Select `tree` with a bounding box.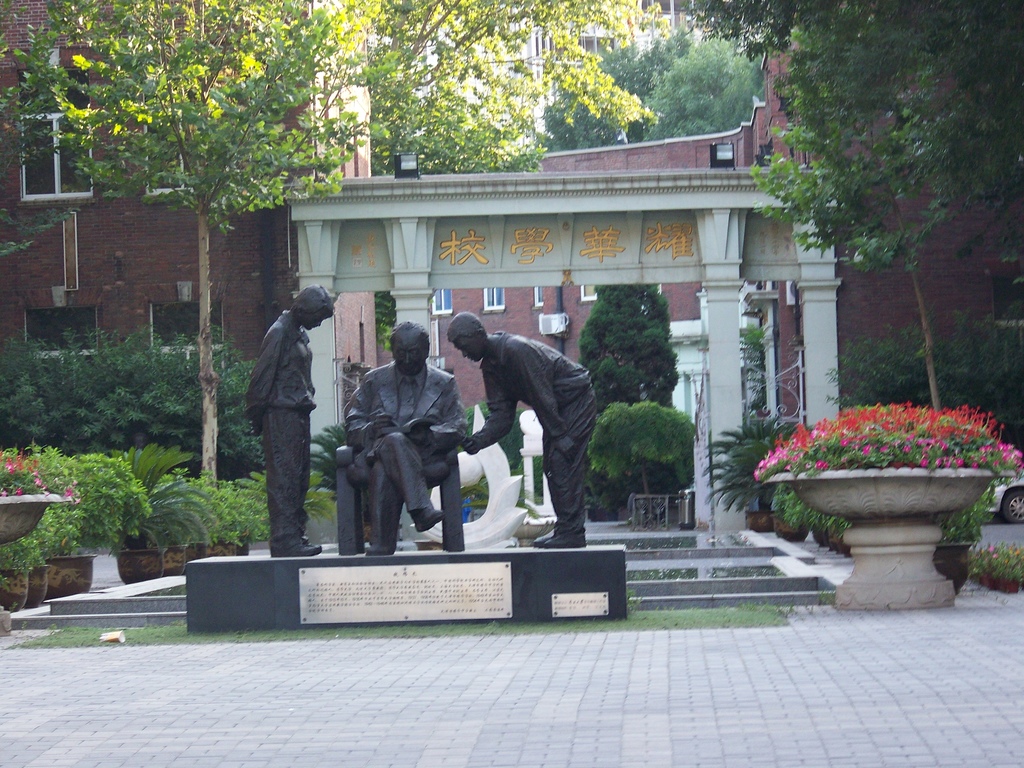
crop(637, 30, 783, 145).
